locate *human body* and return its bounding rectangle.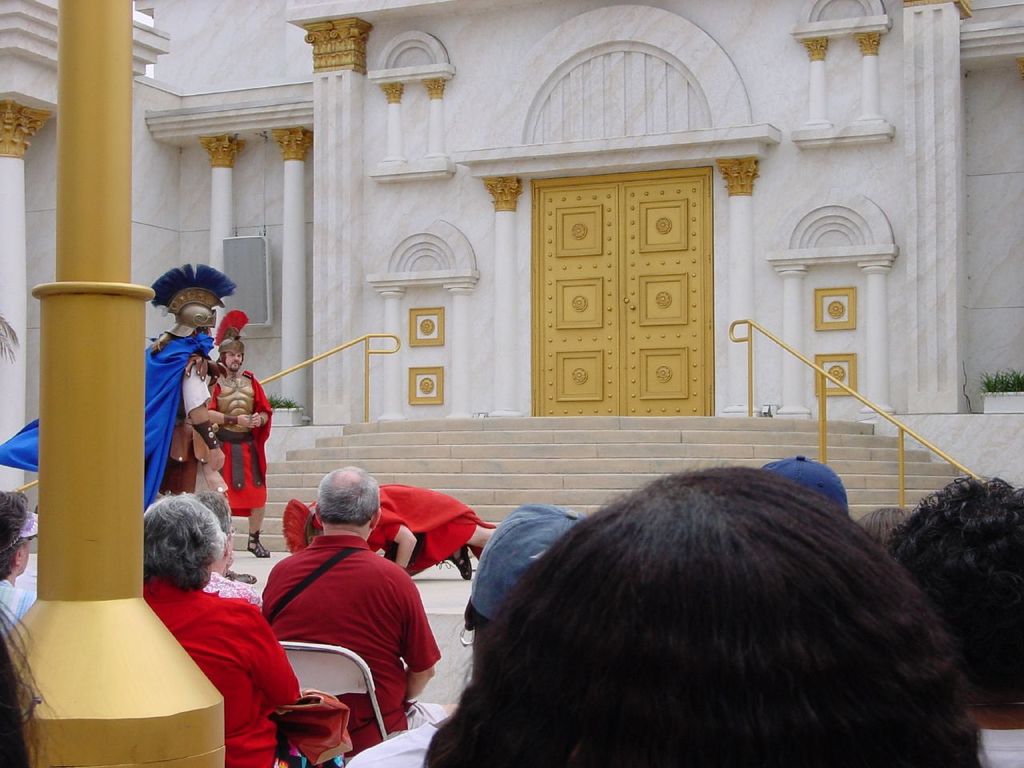
0/265/226/500.
